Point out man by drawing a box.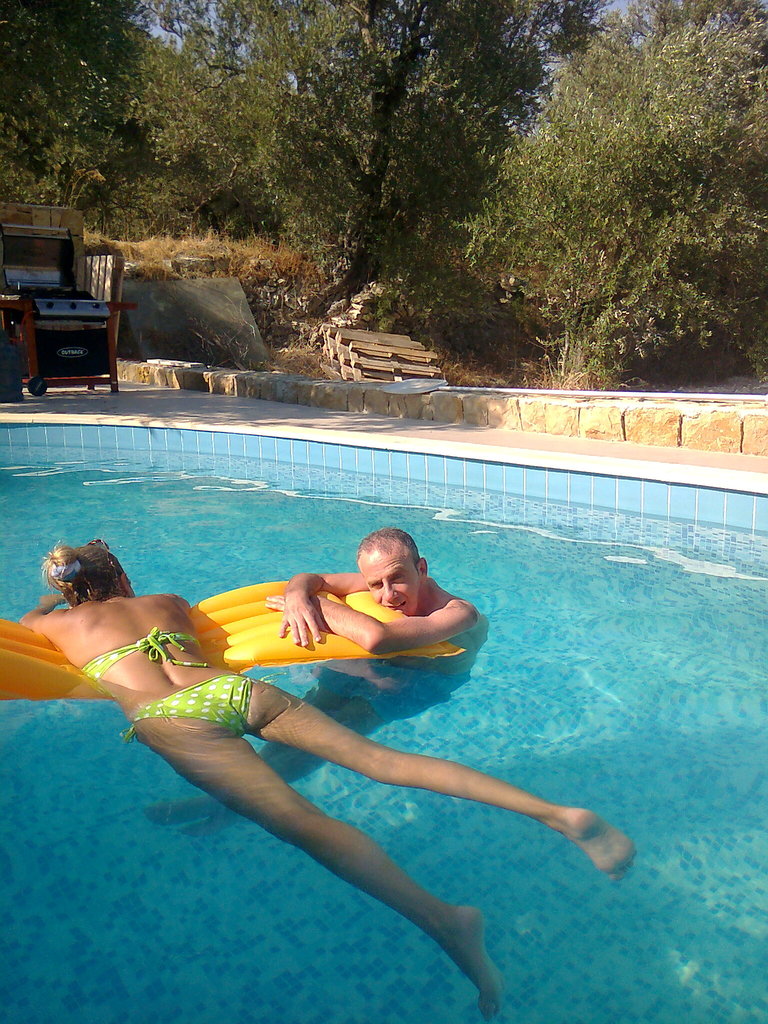
(x1=140, y1=527, x2=485, y2=838).
